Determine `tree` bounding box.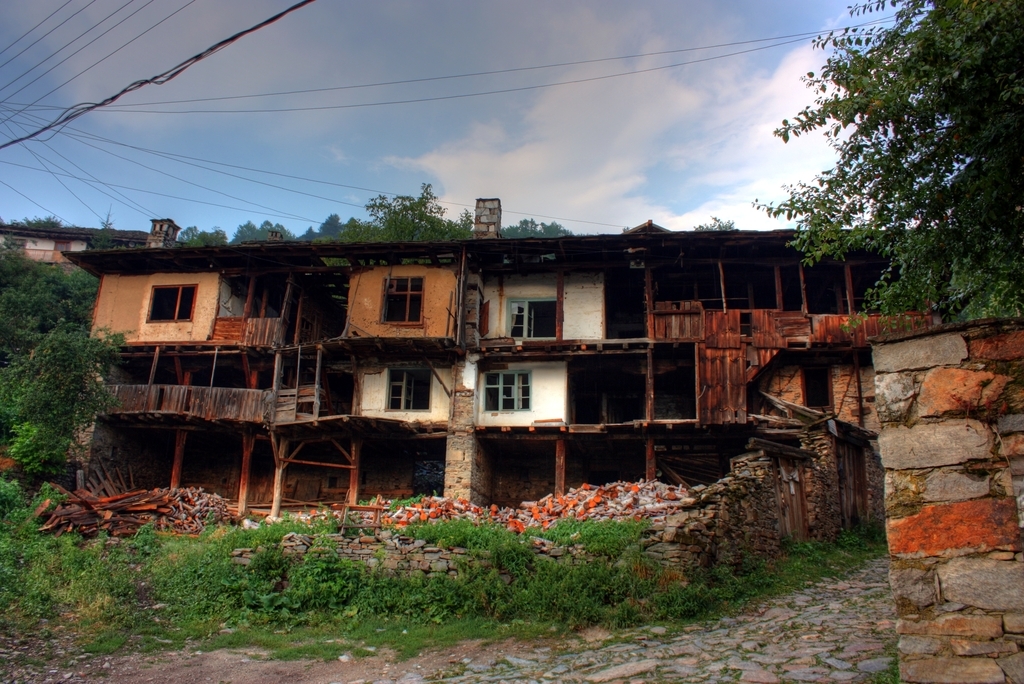
Determined: 12,212,62,230.
